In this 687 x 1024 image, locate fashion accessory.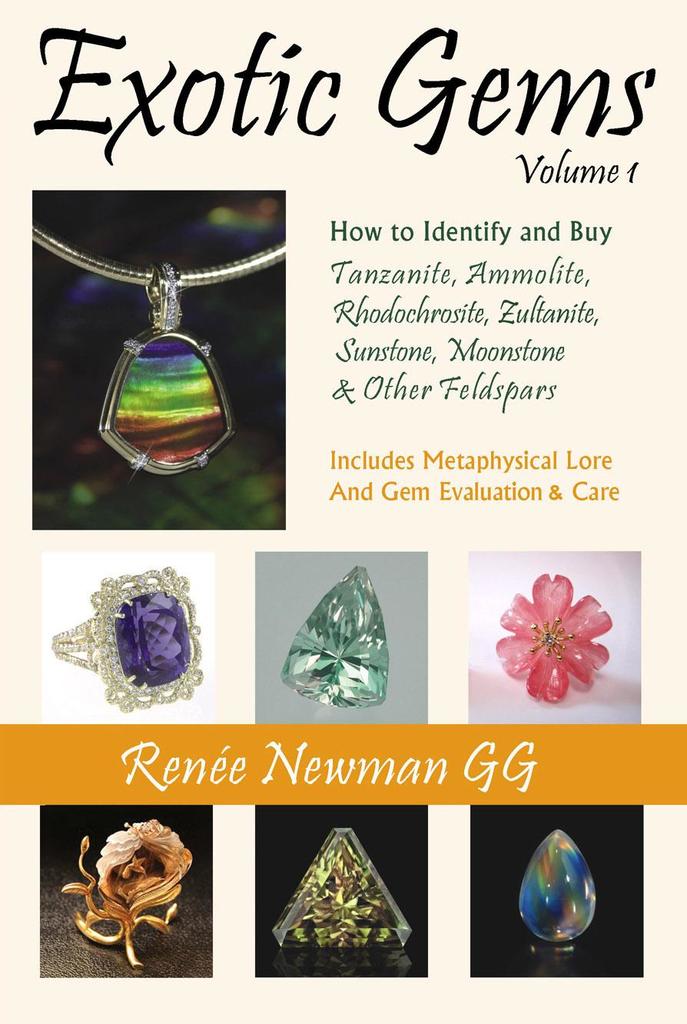
Bounding box: rect(53, 565, 204, 714).
